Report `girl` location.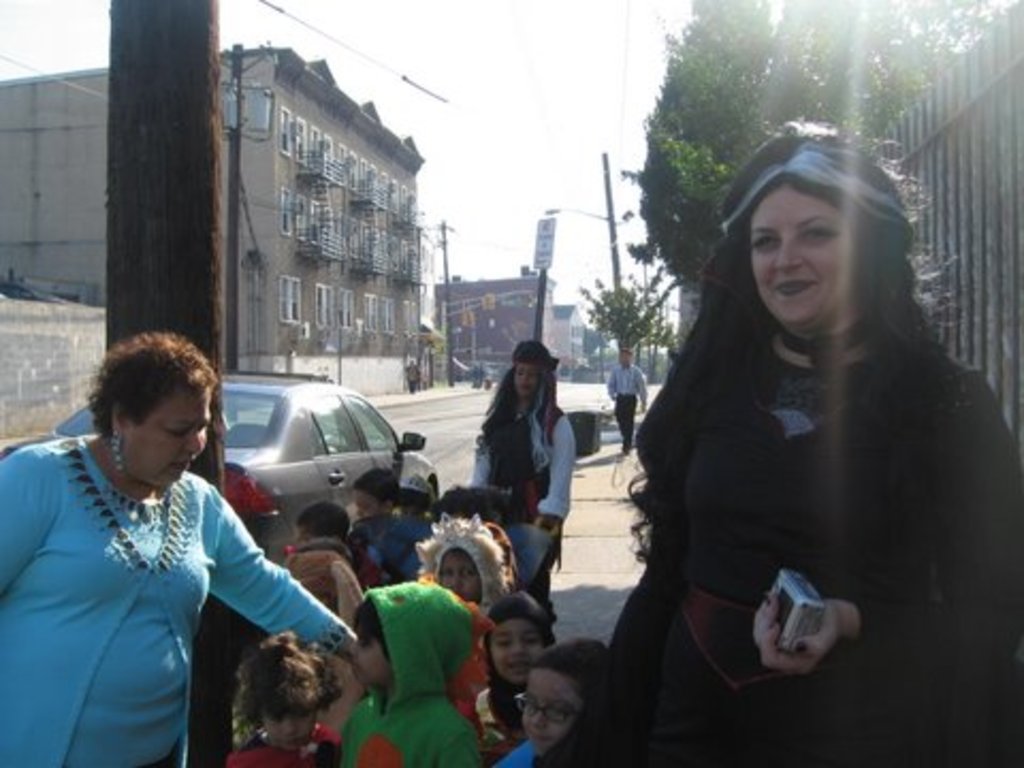
Report: bbox=[228, 629, 350, 766].
